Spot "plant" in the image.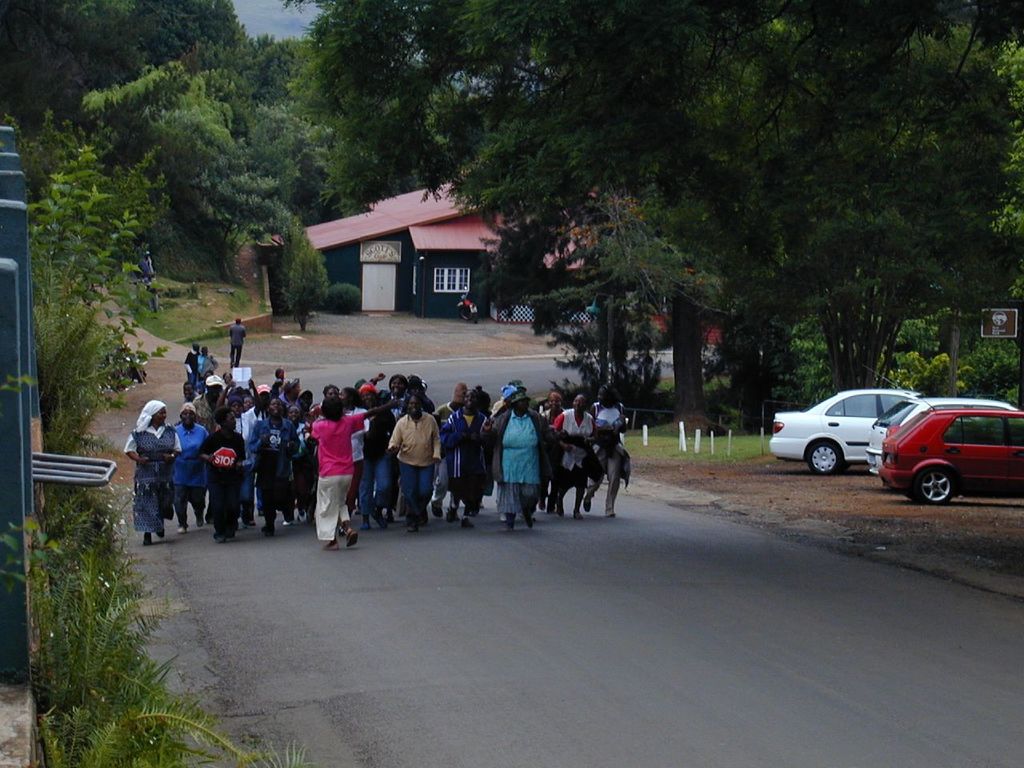
"plant" found at pyautogui.locateOnScreen(619, 363, 790, 434).
